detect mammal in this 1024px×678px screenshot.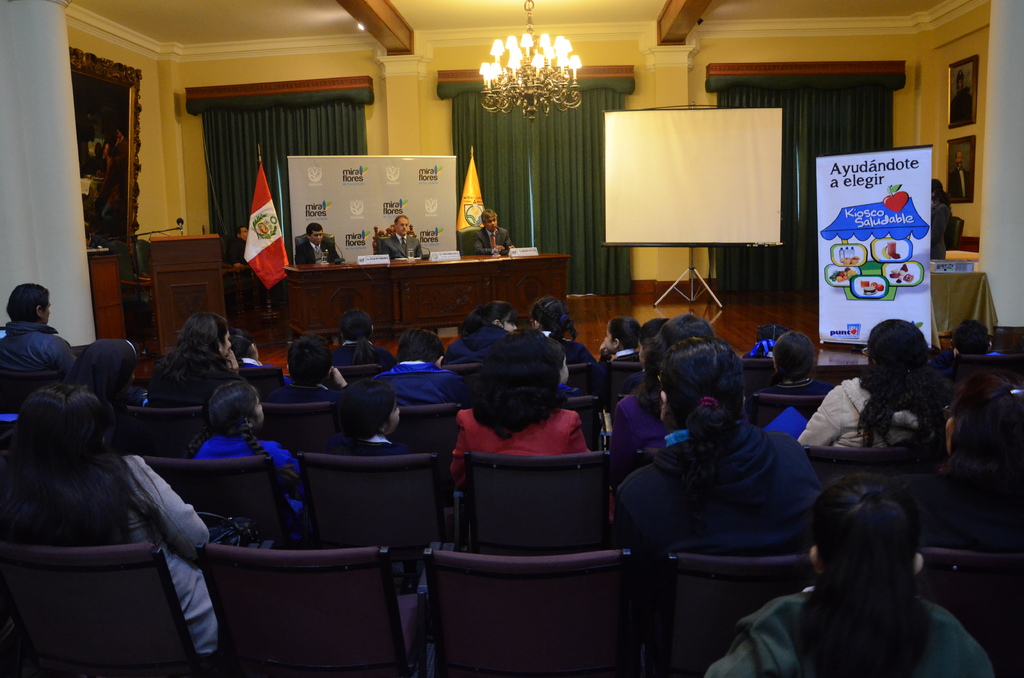
Detection: x1=4 y1=282 x2=90 y2=369.
